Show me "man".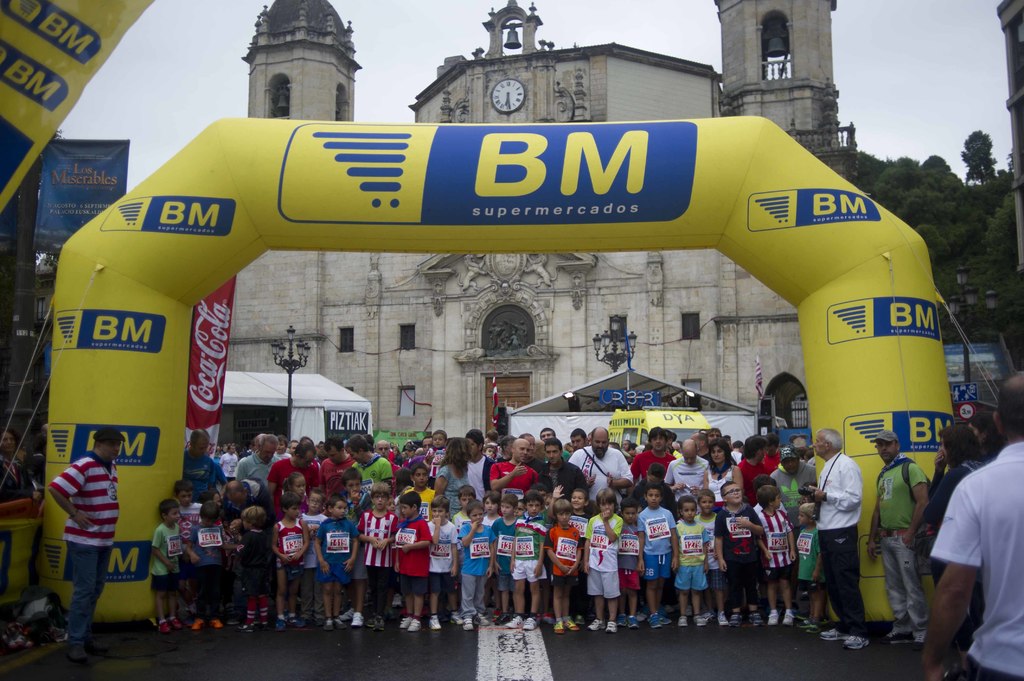
"man" is here: region(917, 367, 1023, 680).
